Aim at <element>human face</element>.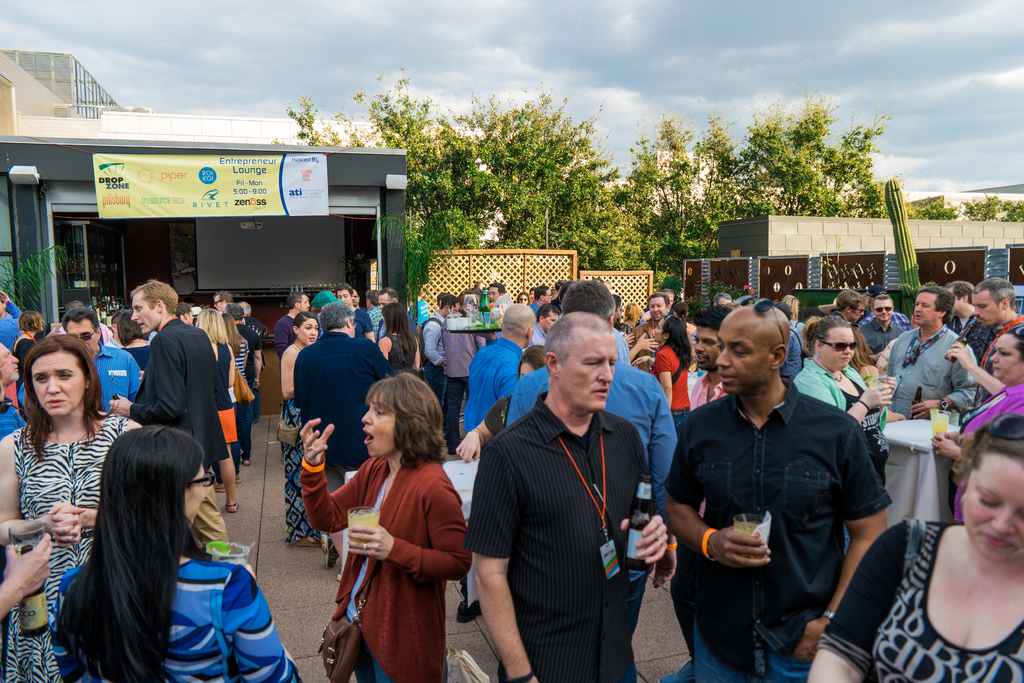
Aimed at (x1=854, y1=305, x2=863, y2=319).
